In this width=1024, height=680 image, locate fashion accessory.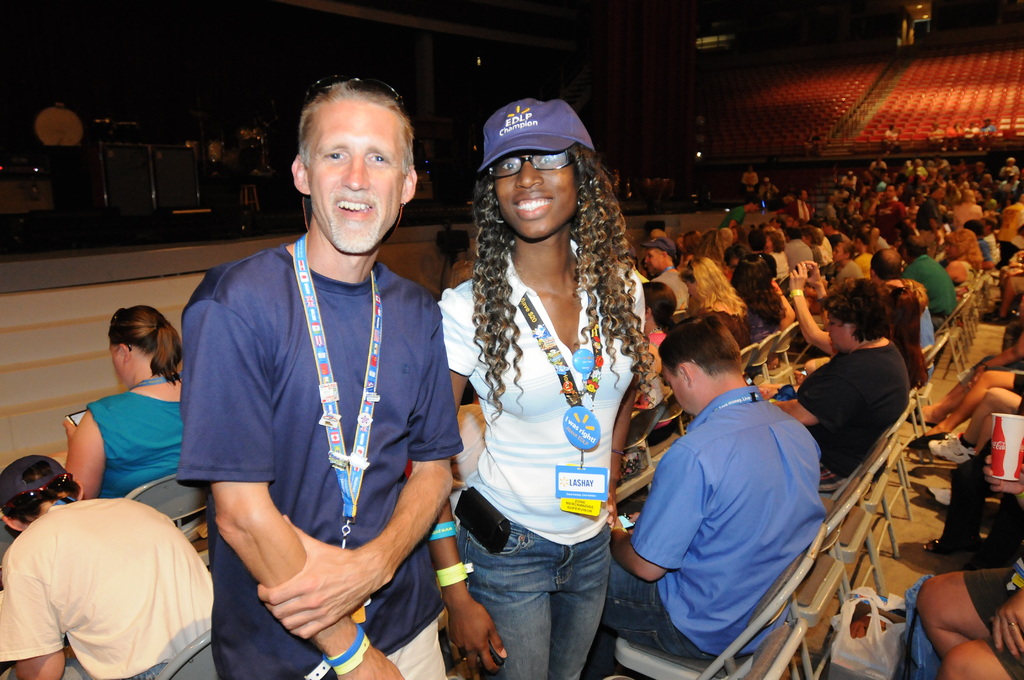
Bounding box: locate(787, 287, 805, 301).
